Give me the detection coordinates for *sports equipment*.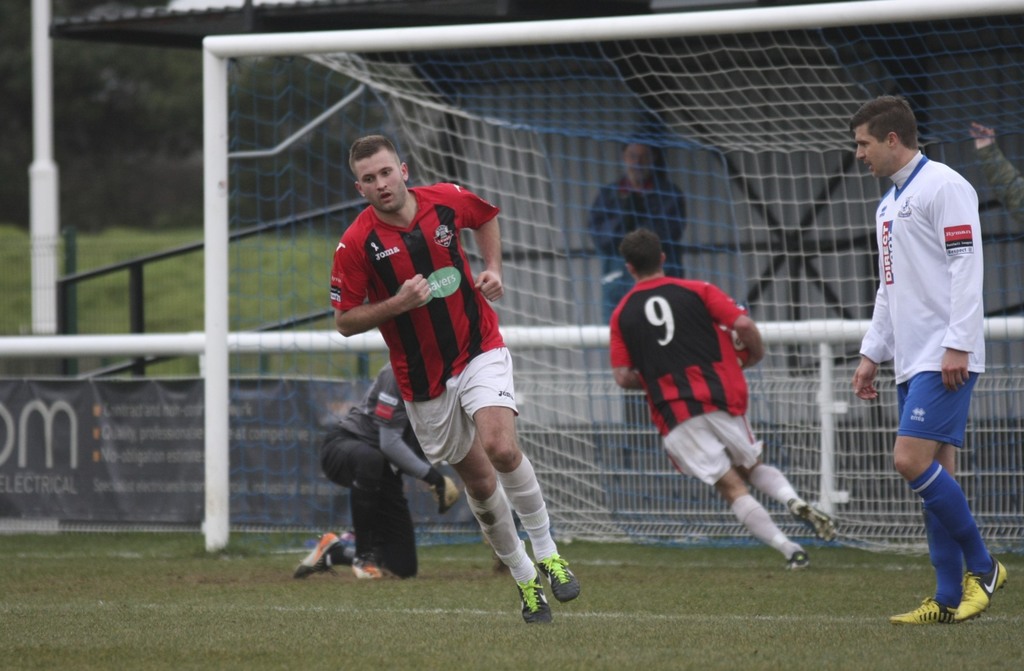
{"left": 954, "top": 556, "right": 1011, "bottom": 624}.
